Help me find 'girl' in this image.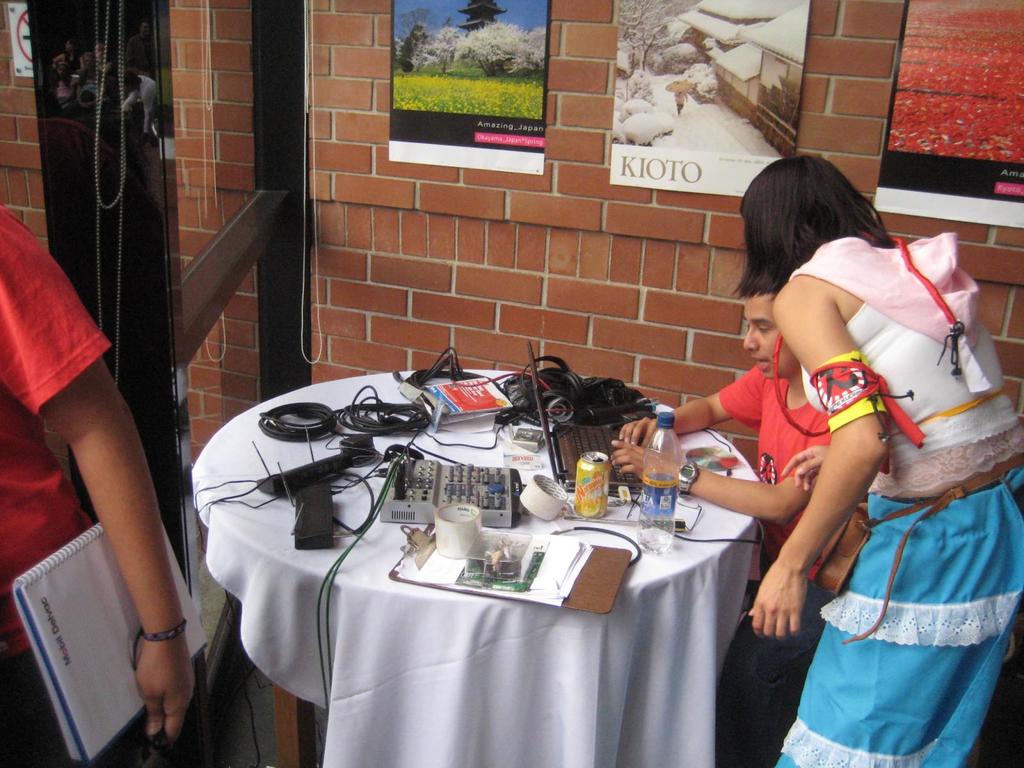
Found it: select_region(734, 156, 1023, 767).
